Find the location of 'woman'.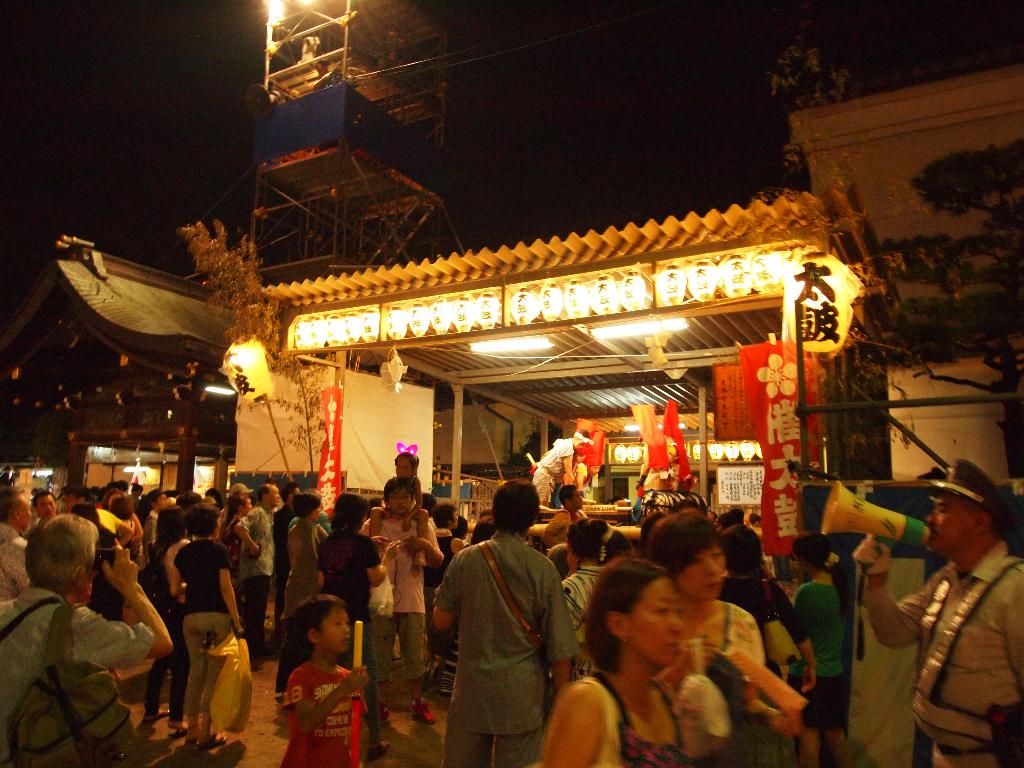
Location: [788,530,850,767].
